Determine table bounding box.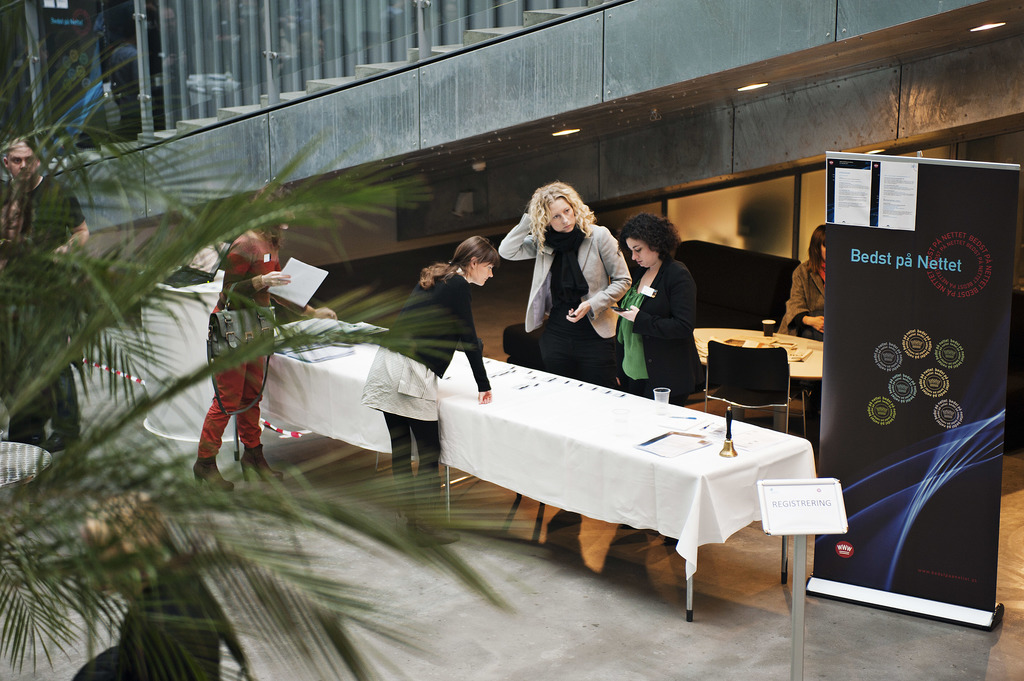
Determined: bbox=[429, 363, 831, 609].
